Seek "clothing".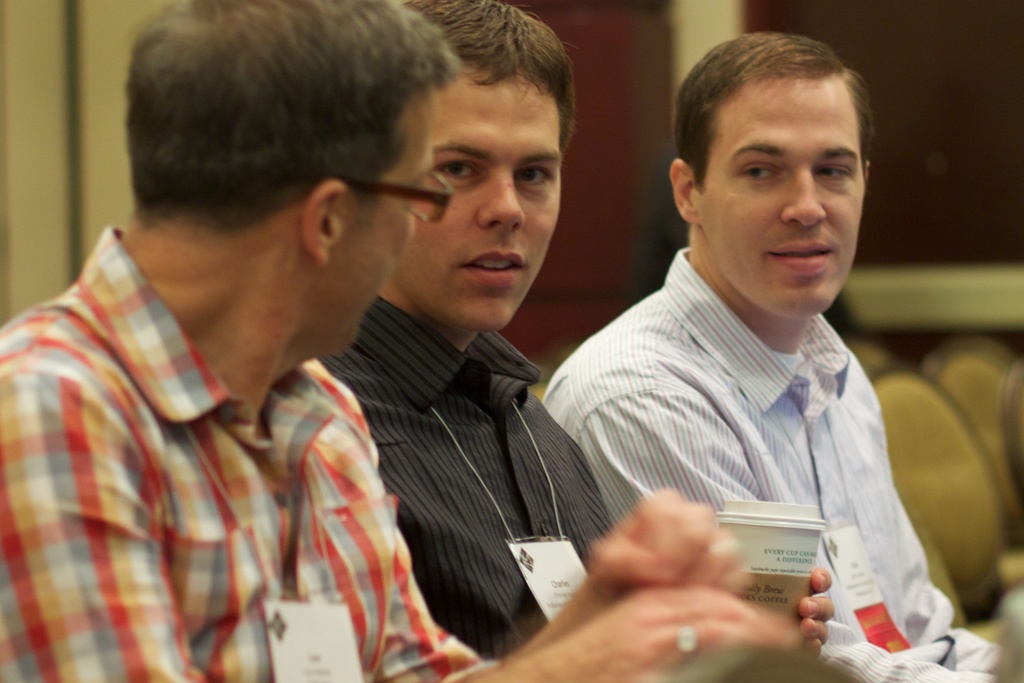
(321,294,664,656).
